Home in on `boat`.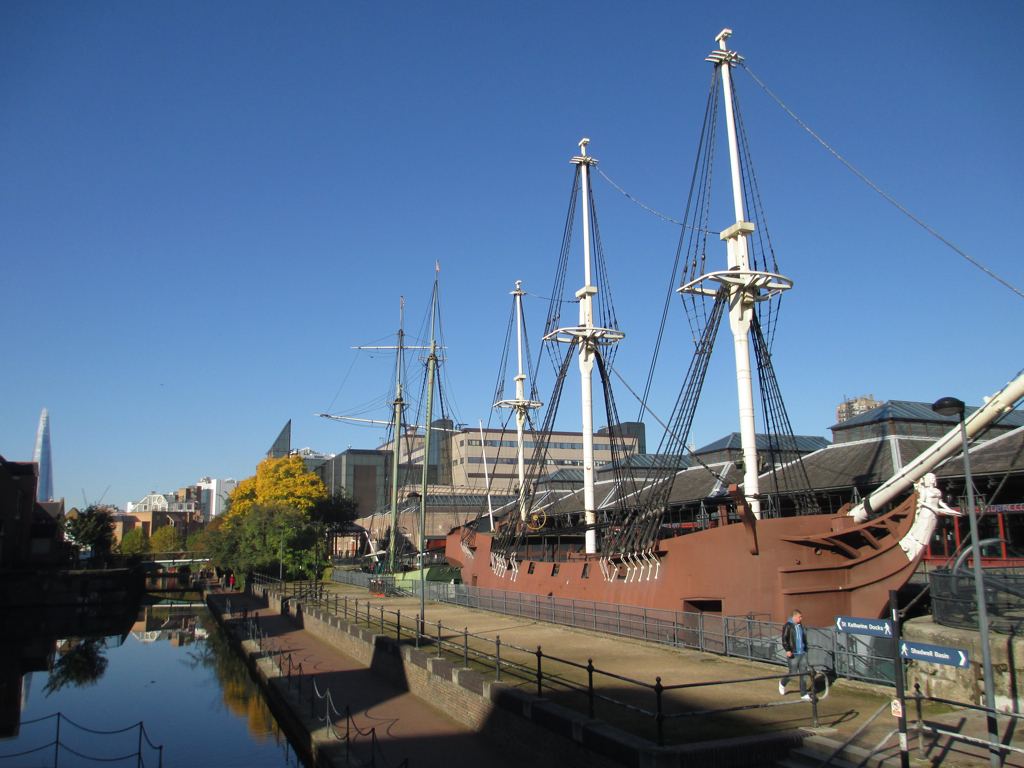
Homed in at (left=443, top=24, right=1023, bottom=645).
